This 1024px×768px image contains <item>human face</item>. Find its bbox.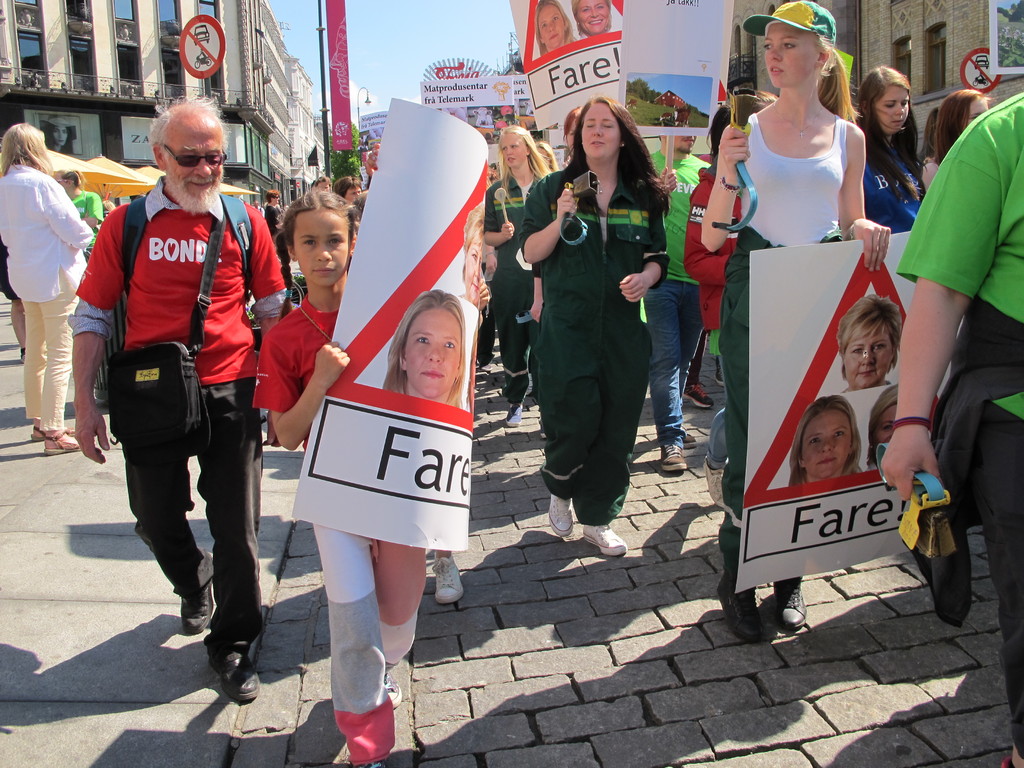
[764,24,826,84].
